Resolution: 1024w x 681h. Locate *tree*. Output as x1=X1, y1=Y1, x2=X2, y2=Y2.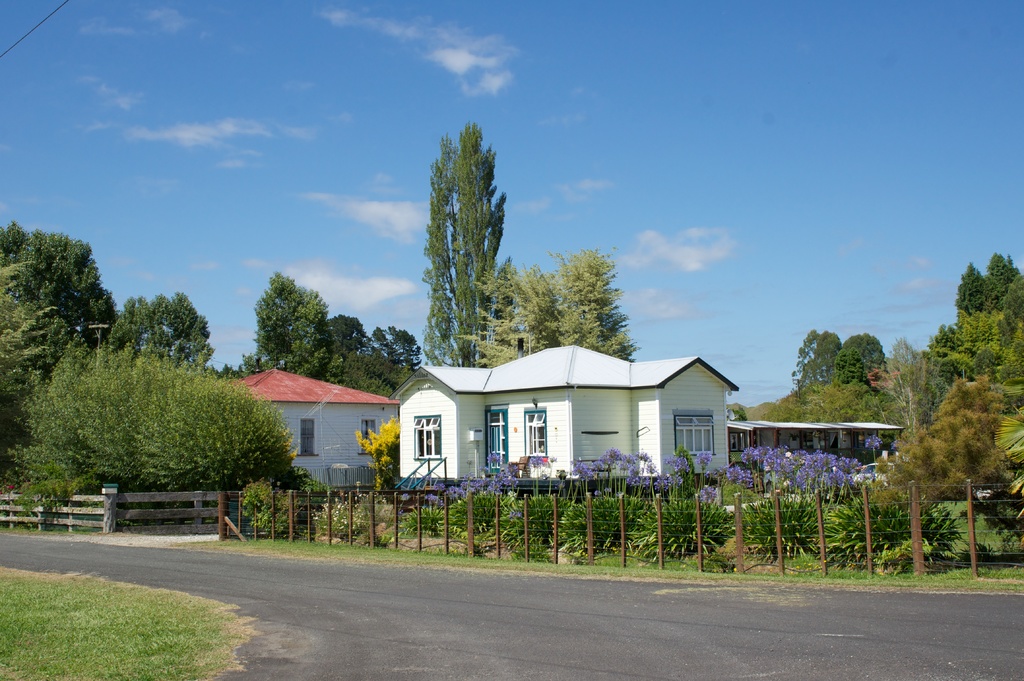
x1=109, y1=282, x2=215, y2=373.
